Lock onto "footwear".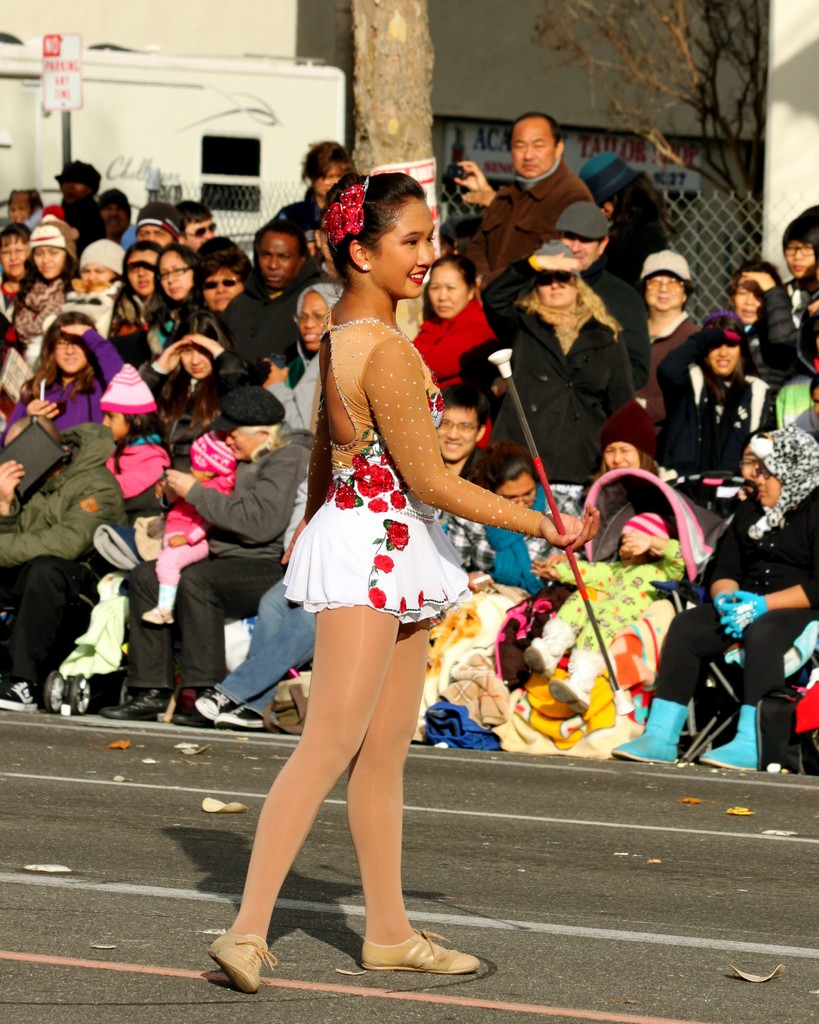
Locked: l=214, t=702, r=259, b=724.
